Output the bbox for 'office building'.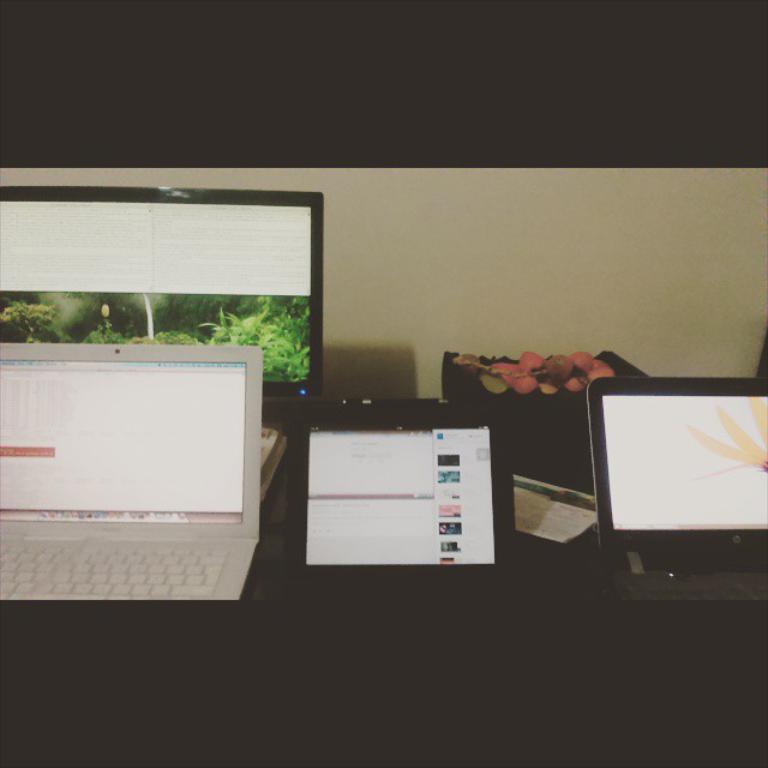
<box>0,0,767,767</box>.
